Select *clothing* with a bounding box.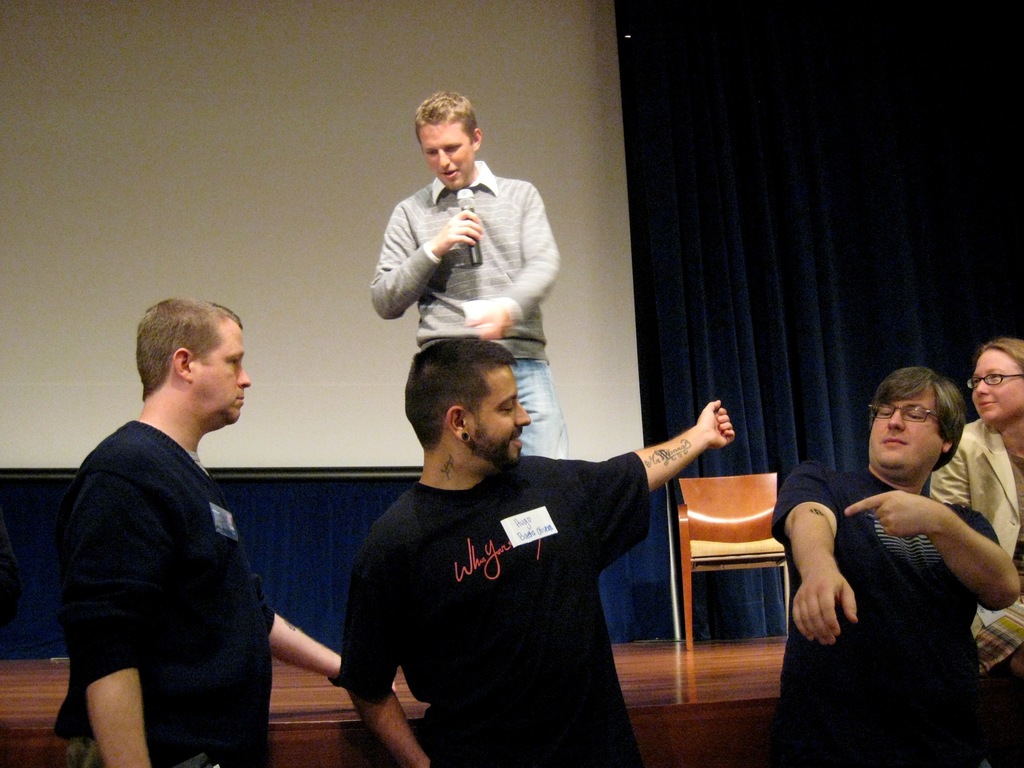
375 154 572 463.
